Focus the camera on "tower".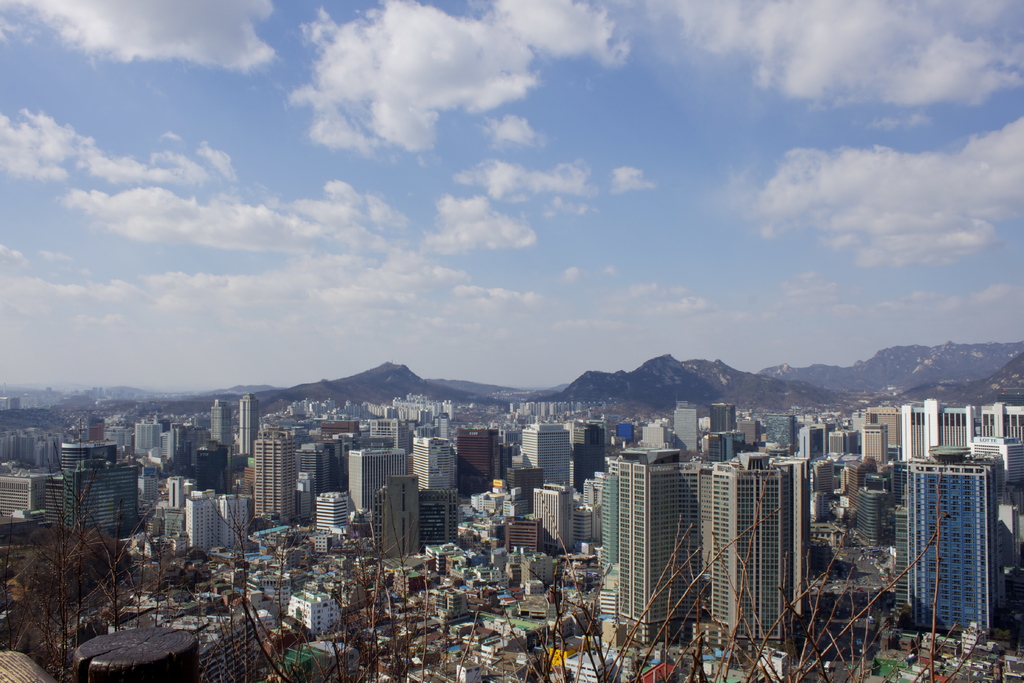
Focus region: (left=700, top=439, right=815, bottom=652).
